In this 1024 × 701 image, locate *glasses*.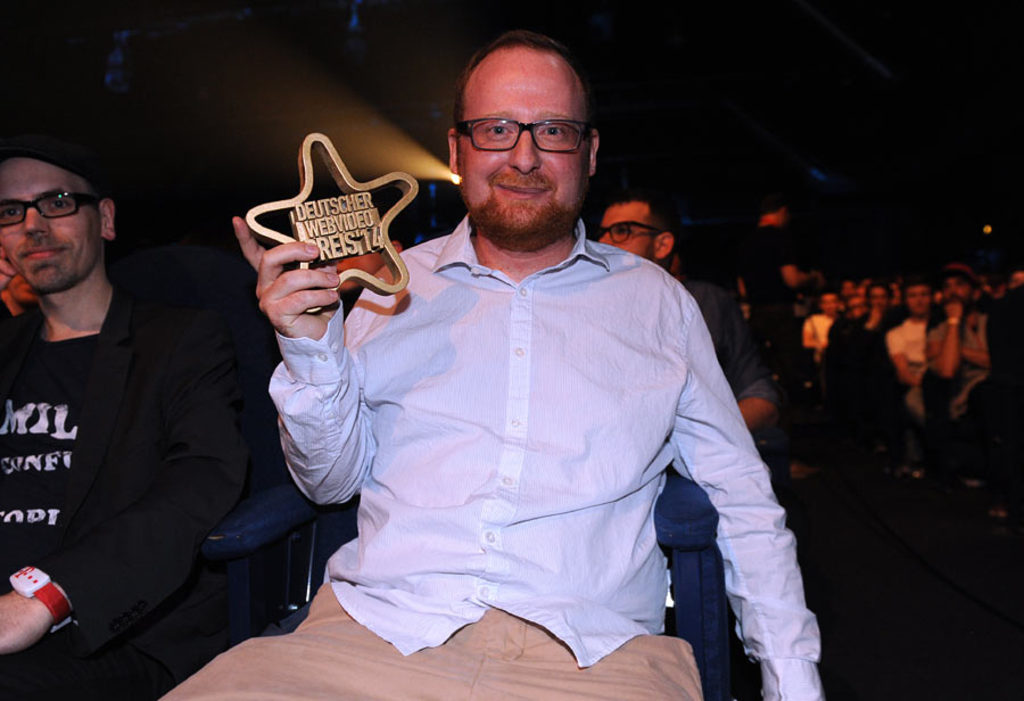
Bounding box: 0/190/101/231.
